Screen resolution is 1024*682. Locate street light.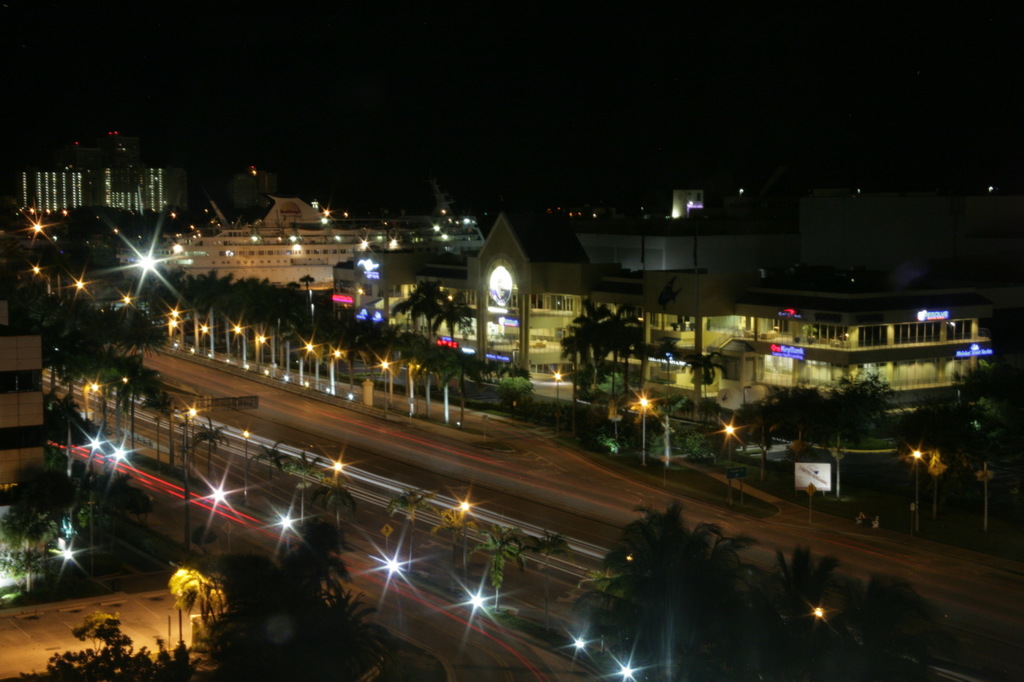
left=327, top=457, right=342, bottom=552.
